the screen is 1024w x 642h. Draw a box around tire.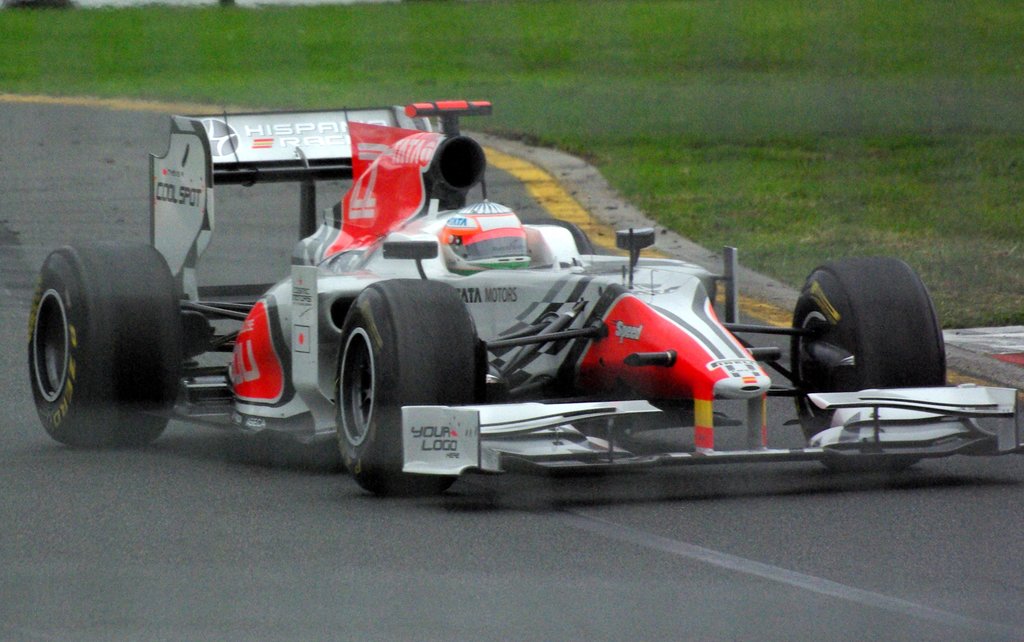
box(342, 279, 484, 499).
